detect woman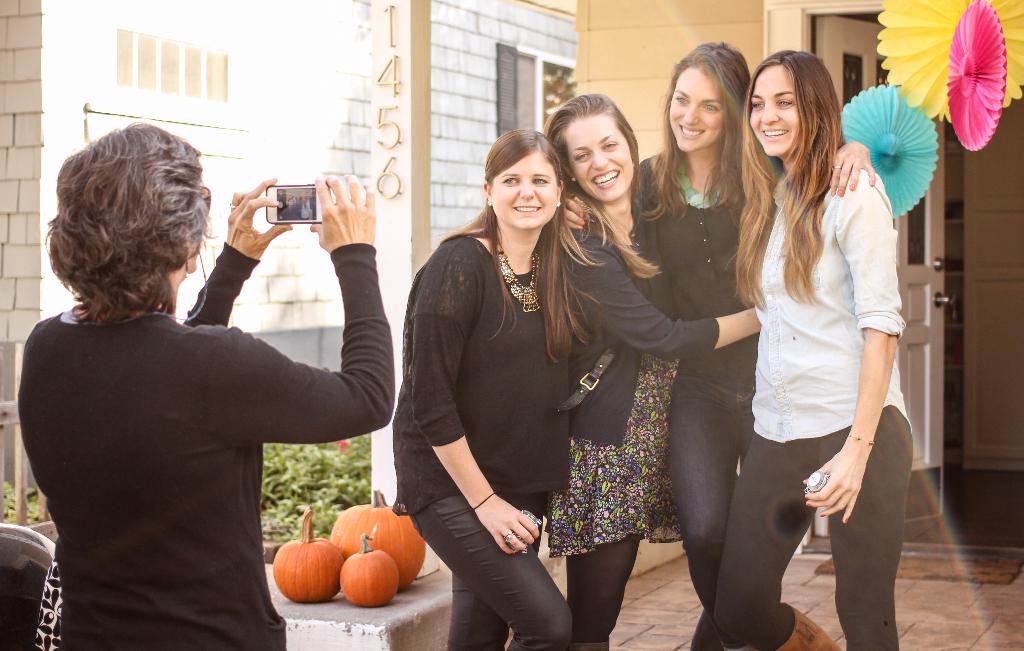
detection(405, 115, 611, 650)
